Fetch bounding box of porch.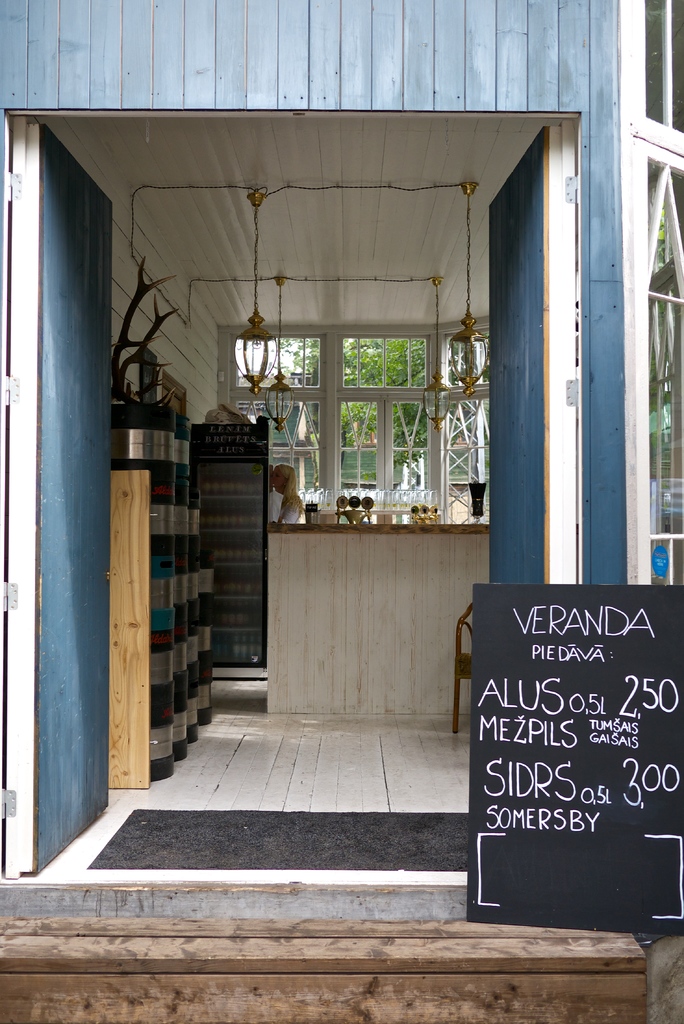
Bbox: x1=0, y1=541, x2=683, y2=1023.
